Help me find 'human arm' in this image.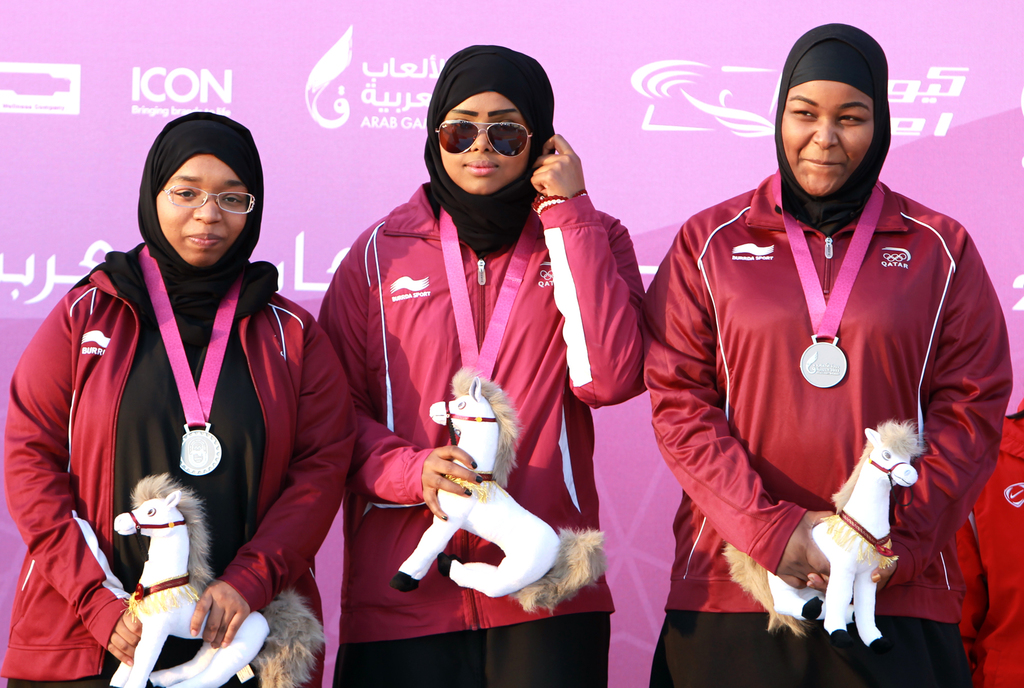
Found it: select_region(314, 223, 476, 526).
